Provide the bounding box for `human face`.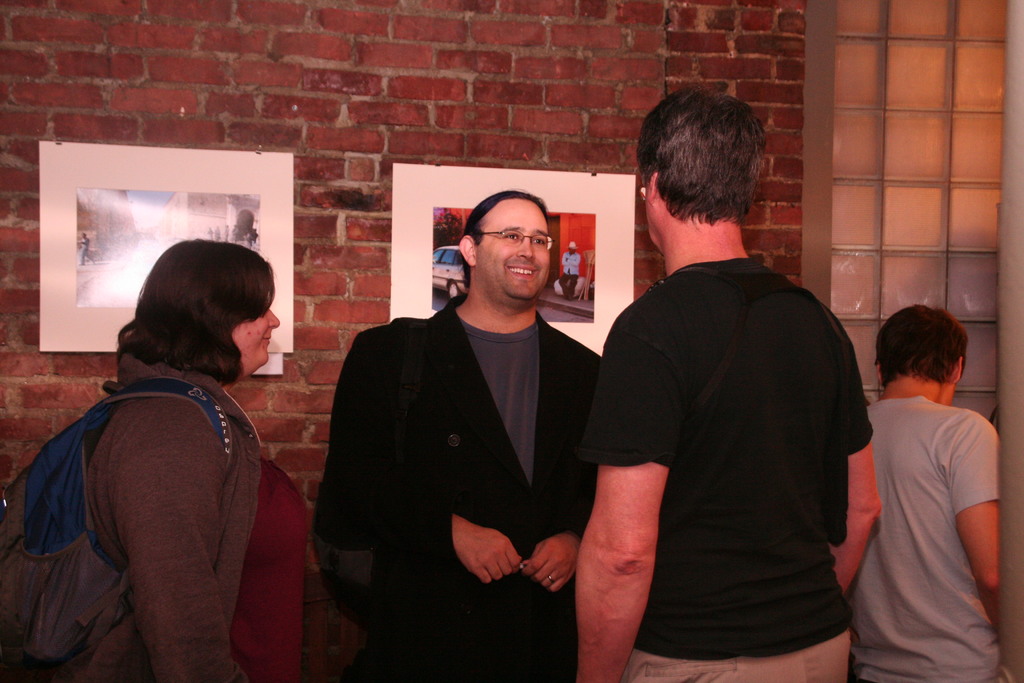
(x1=237, y1=304, x2=283, y2=368).
